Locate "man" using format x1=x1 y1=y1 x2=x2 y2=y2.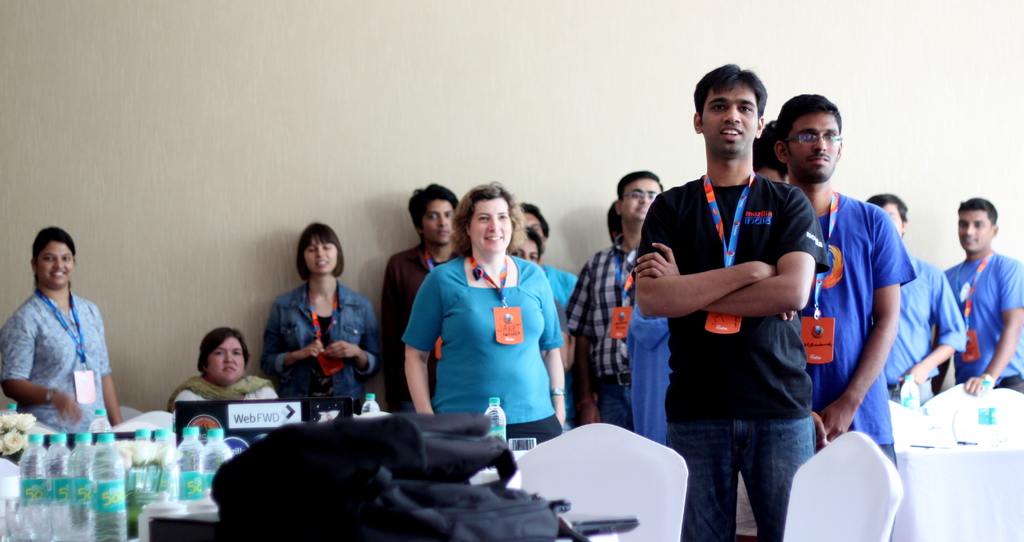
x1=862 y1=193 x2=961 y2=407.
